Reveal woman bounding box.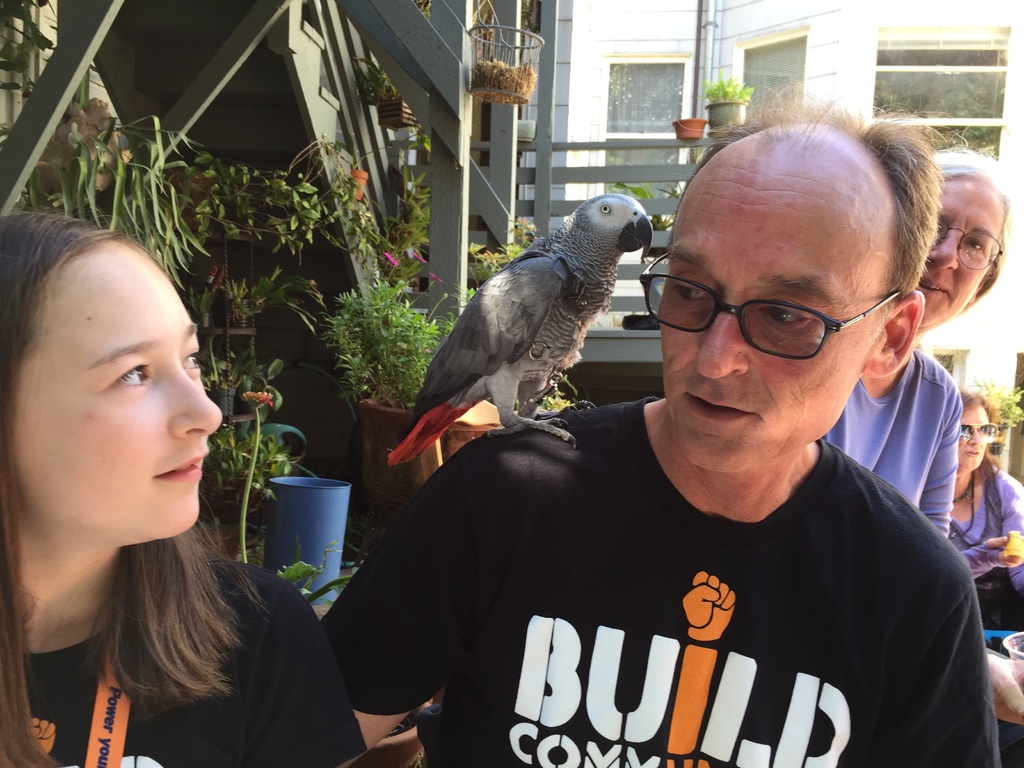
Revealed: rect(0, 209, 373, 767).
